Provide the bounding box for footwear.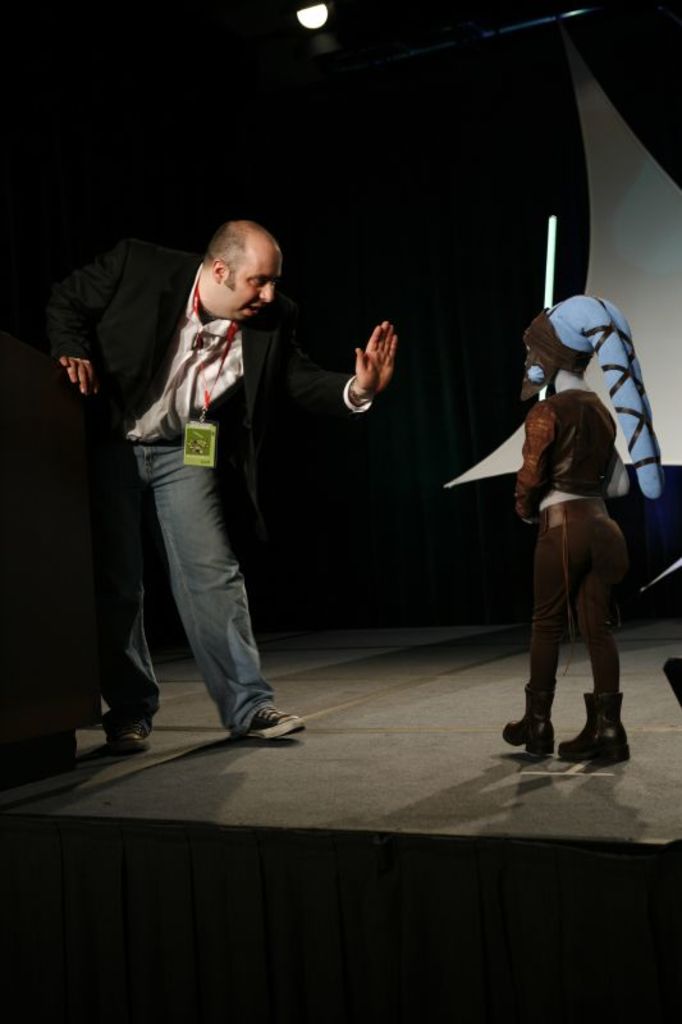
select_region(251, 705, 303, 737).
